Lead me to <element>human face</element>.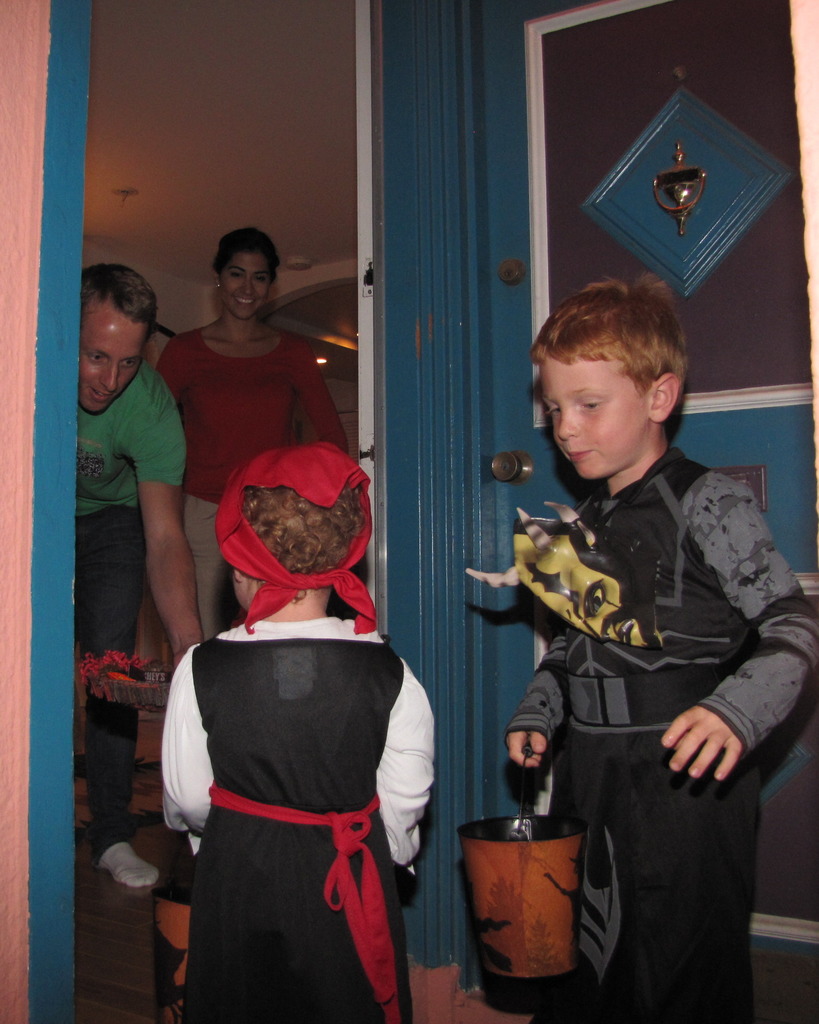
Lead to {"x1": 77, "y1": 308, "x2": 146, "y2": 417}.
